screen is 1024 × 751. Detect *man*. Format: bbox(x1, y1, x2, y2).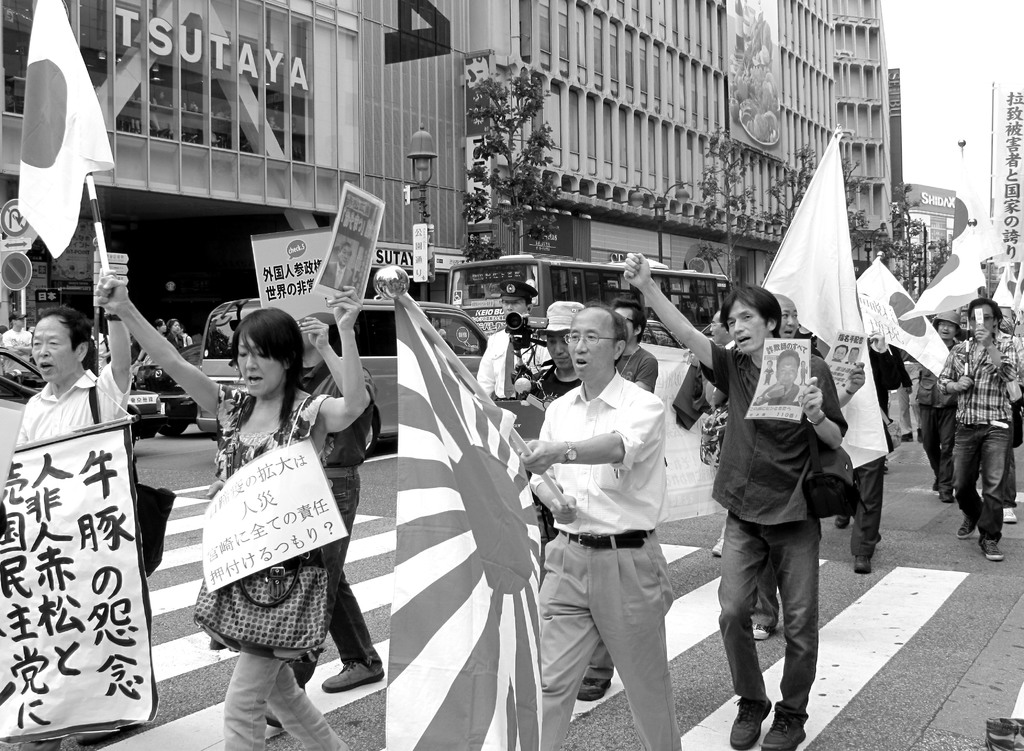
bbox(829, 343, 849, 362).
